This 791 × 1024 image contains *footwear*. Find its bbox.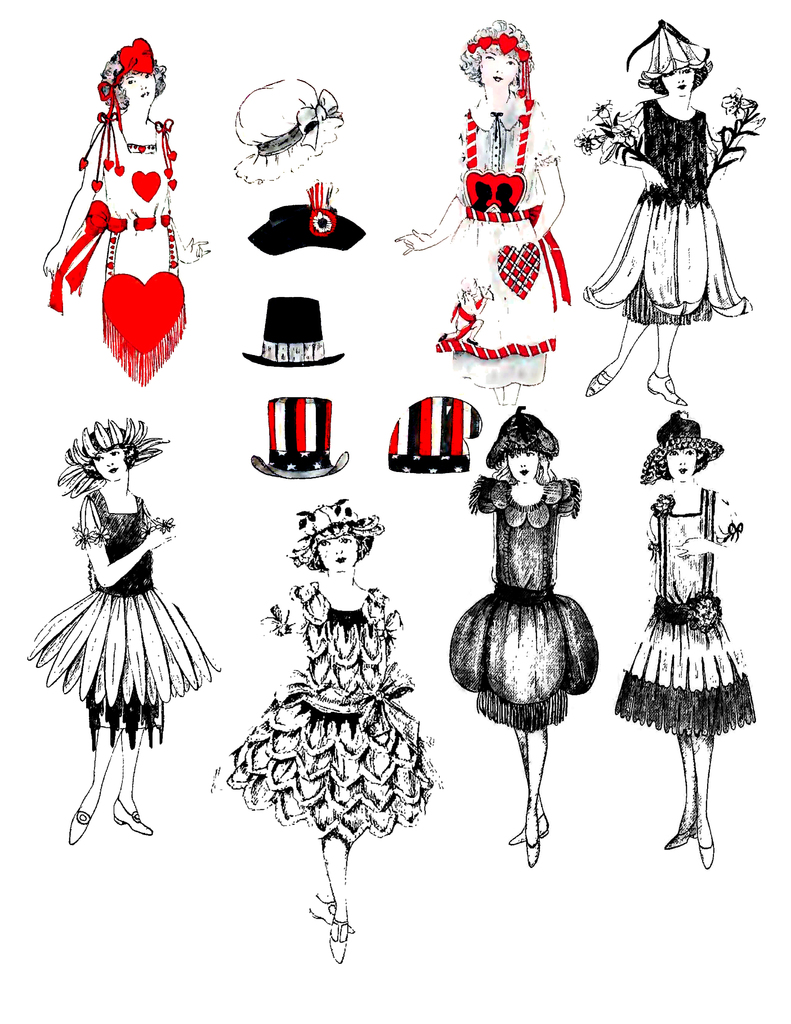
[582,366,618,399].
